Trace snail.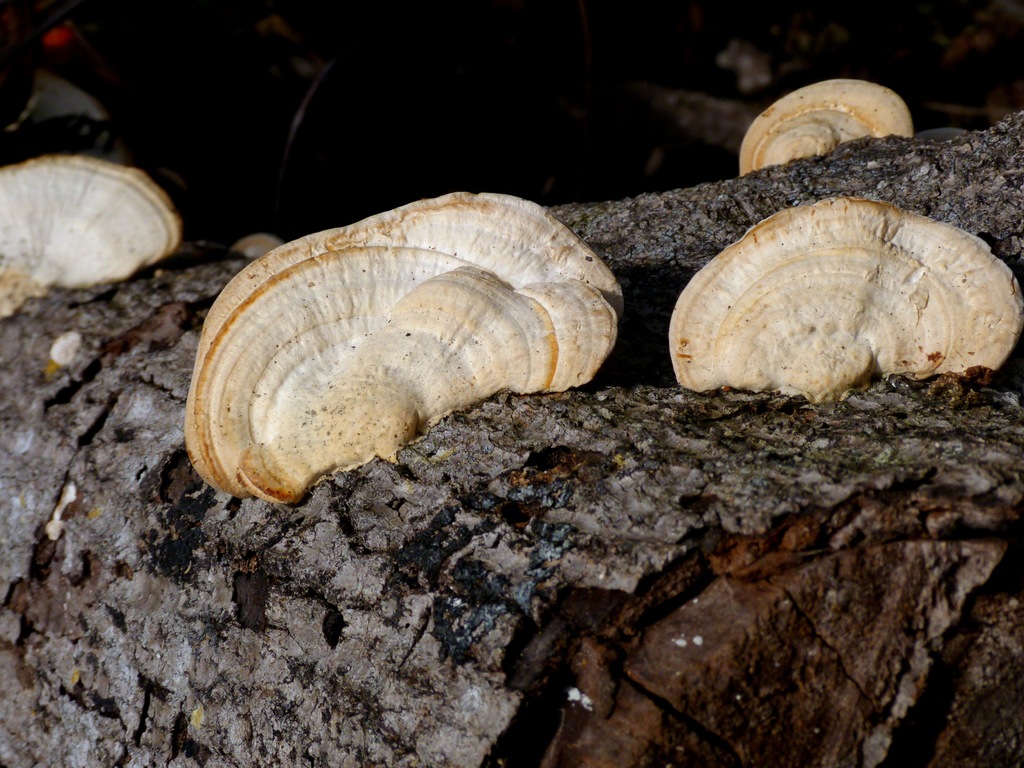
Traced to box=[669, 192, 1022, 408].
